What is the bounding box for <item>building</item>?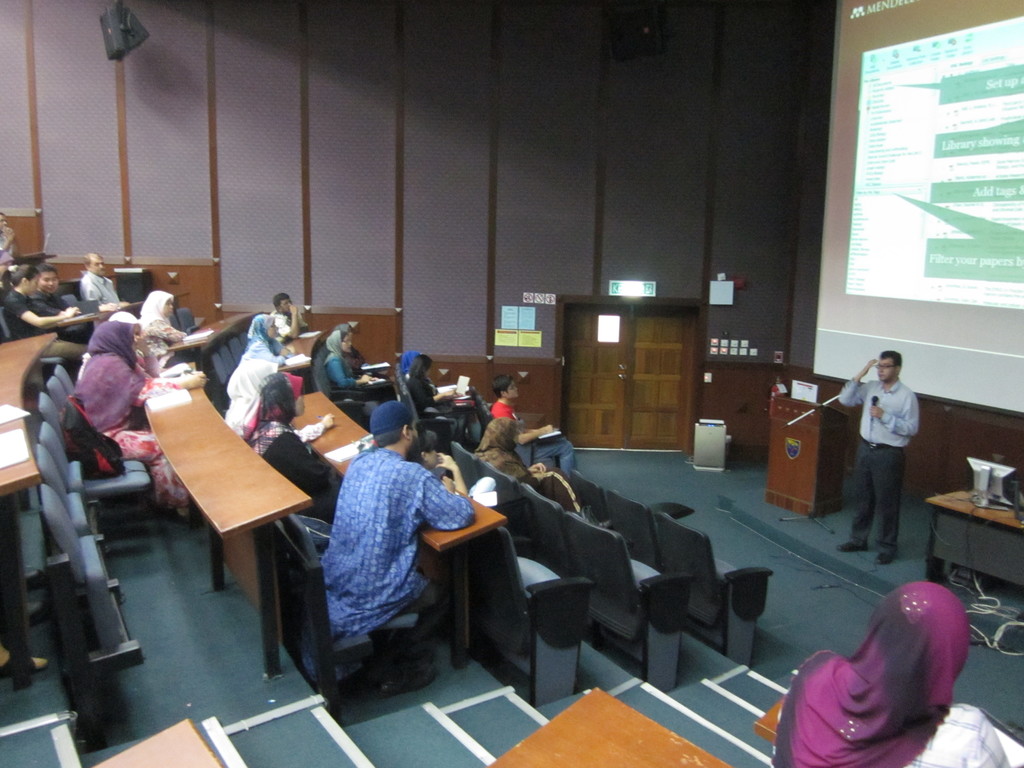
l=0, t=0, r=1023, b=767.
